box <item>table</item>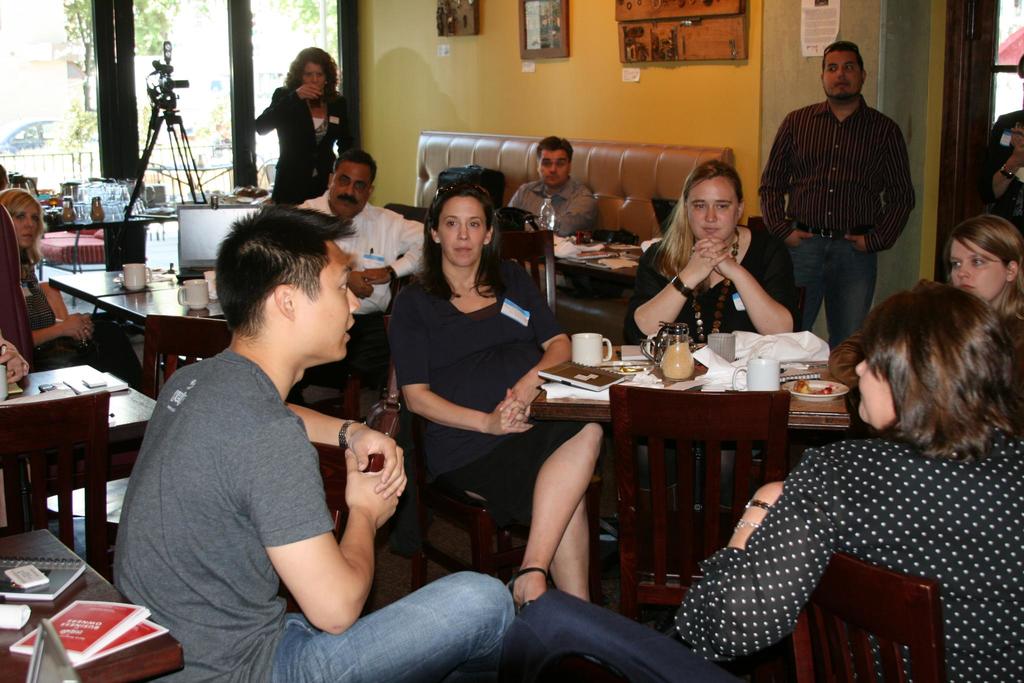
box=[527, 336, 868, 637]
